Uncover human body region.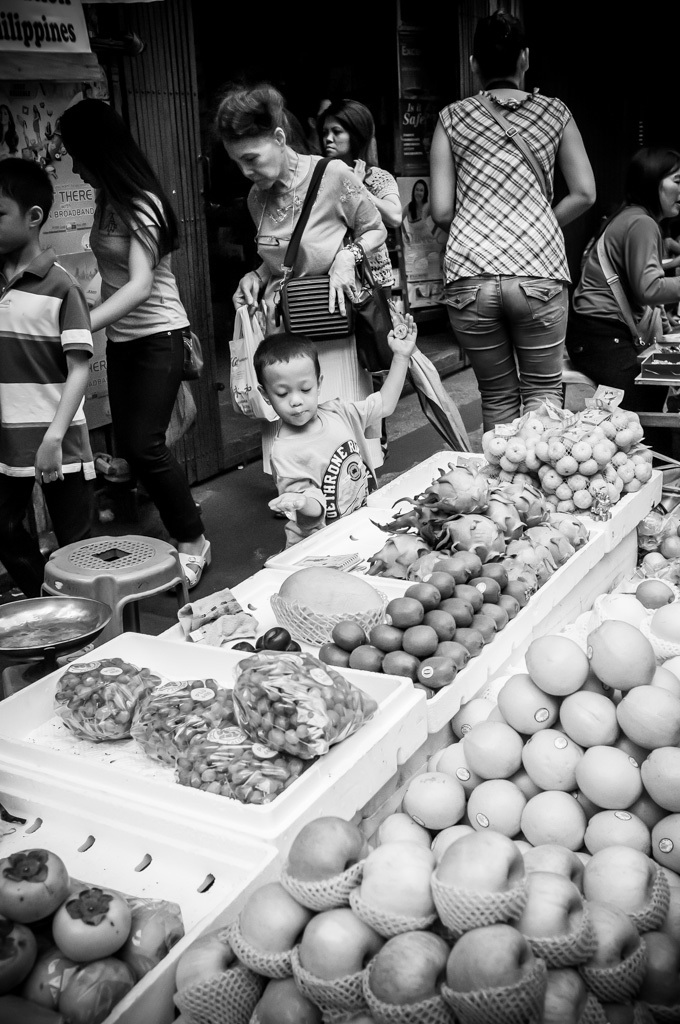
Uncovered: (left=400, top=176, right=429, bottom=245).
